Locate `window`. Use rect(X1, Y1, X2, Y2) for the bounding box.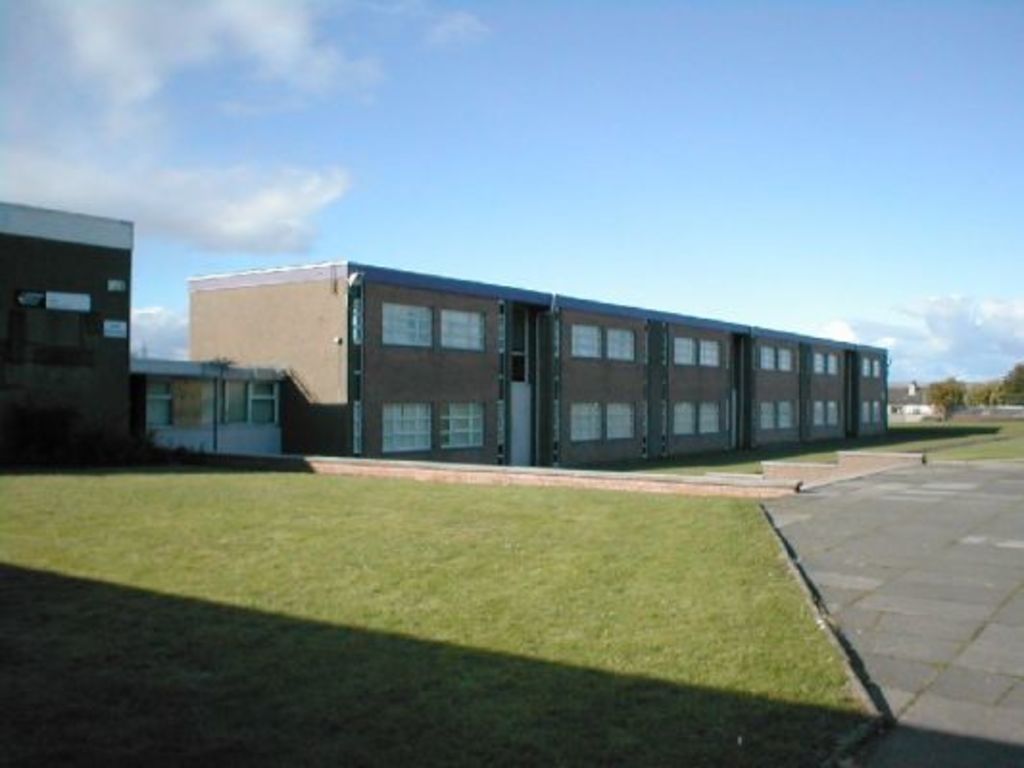
rect(757, 338, 786, 371).
